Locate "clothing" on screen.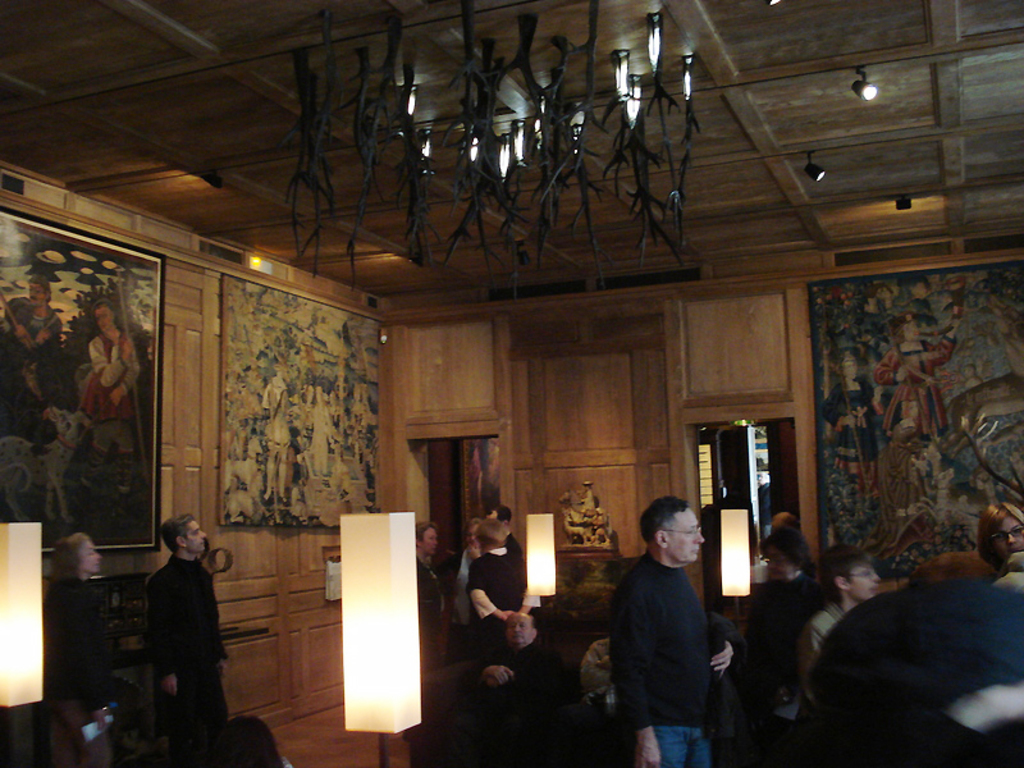
On screen at (419, 549, 452, 673).
